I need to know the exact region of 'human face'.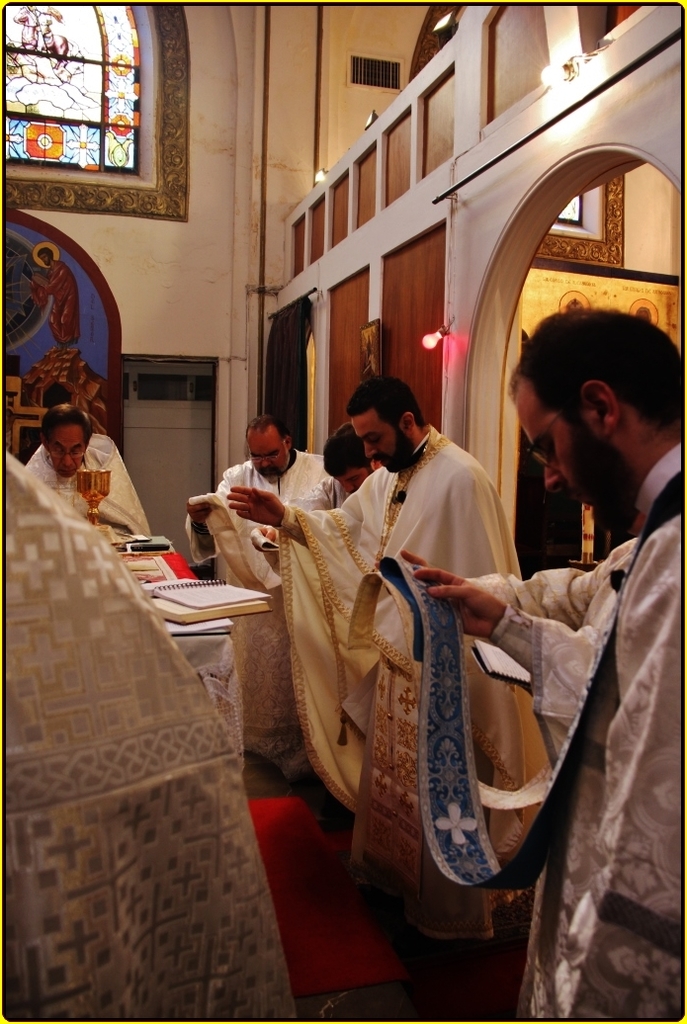
Region: [354, 419, 394, 475].
